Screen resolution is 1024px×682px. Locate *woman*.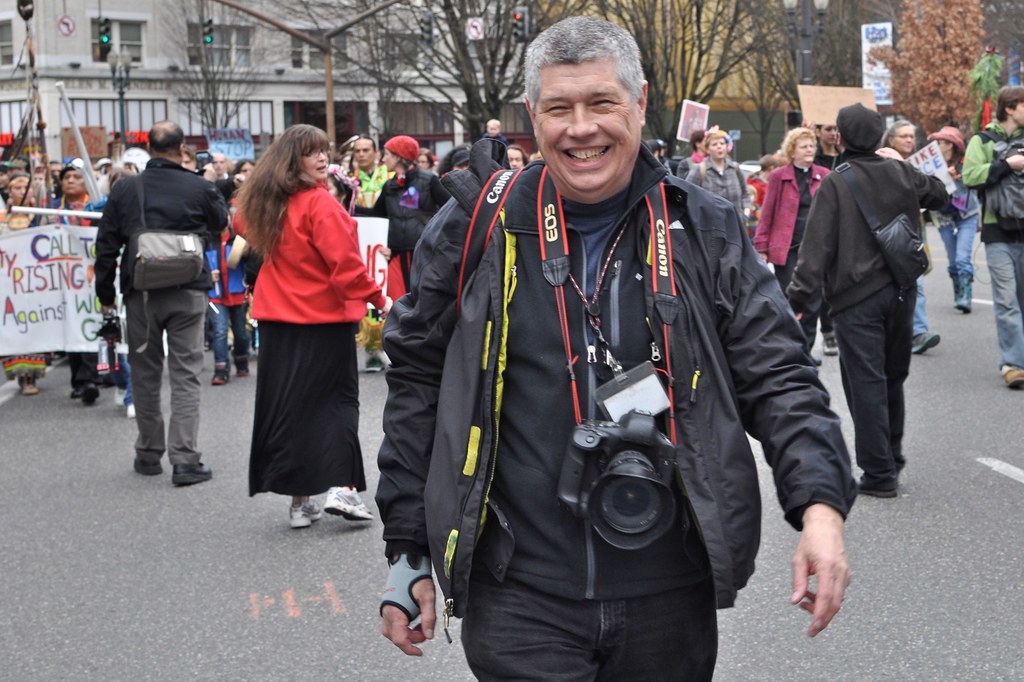
x1=0, y1=174, x2=50, y2=396.
